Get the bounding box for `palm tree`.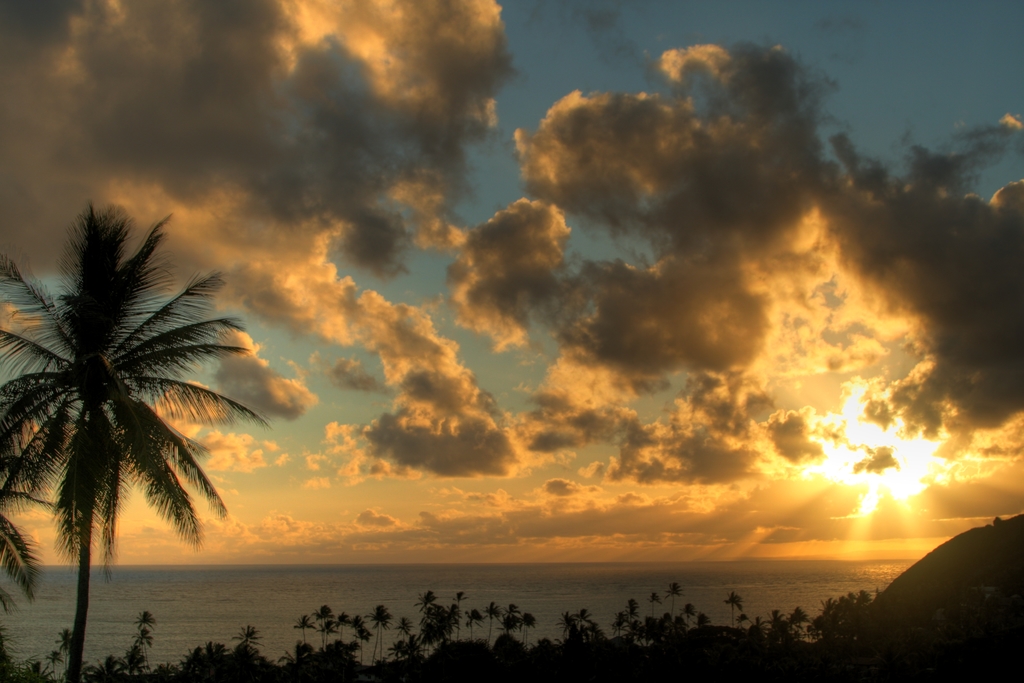
detection(479, 599, 497, 646).
